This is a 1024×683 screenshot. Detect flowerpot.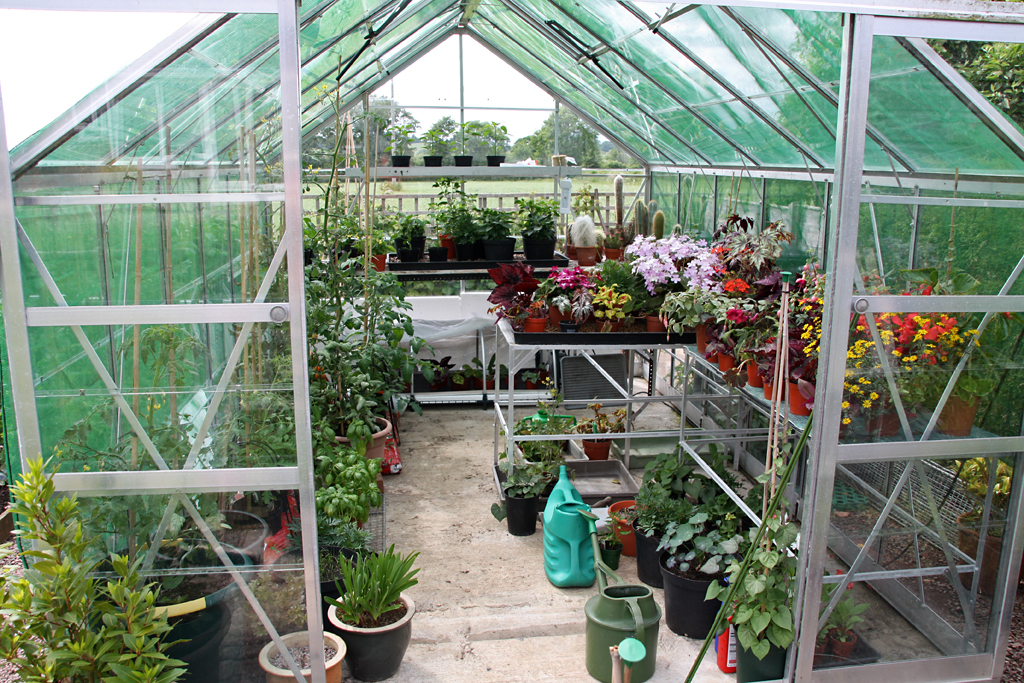
77, 532, 253, 681.
